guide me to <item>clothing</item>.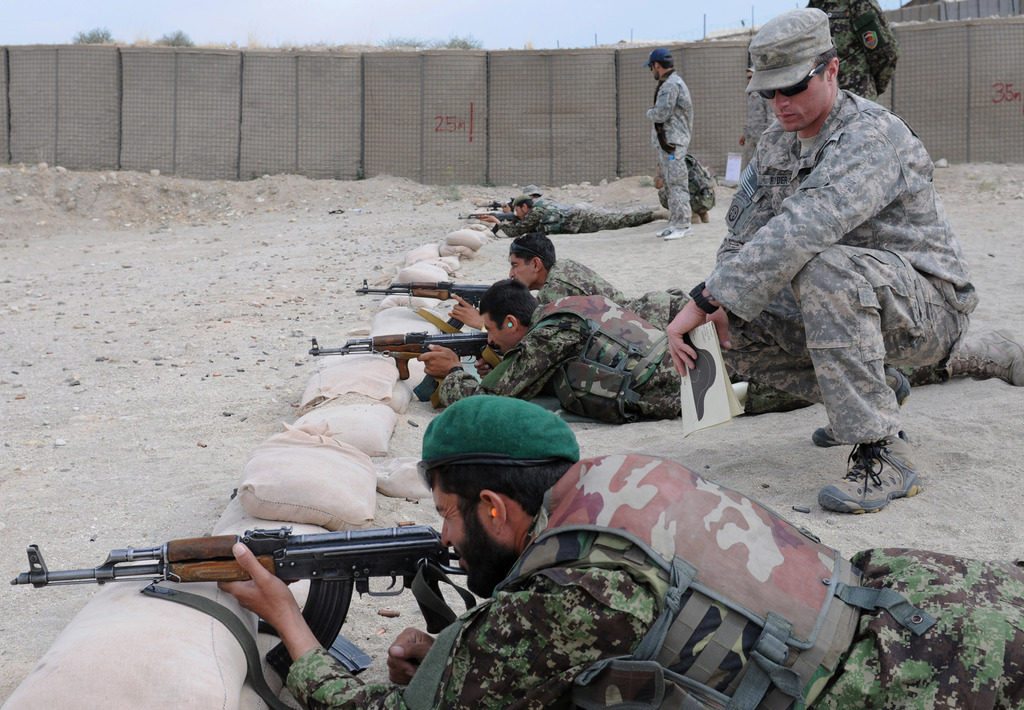
Guidance: BBox(234, 437, 1023, 709).
